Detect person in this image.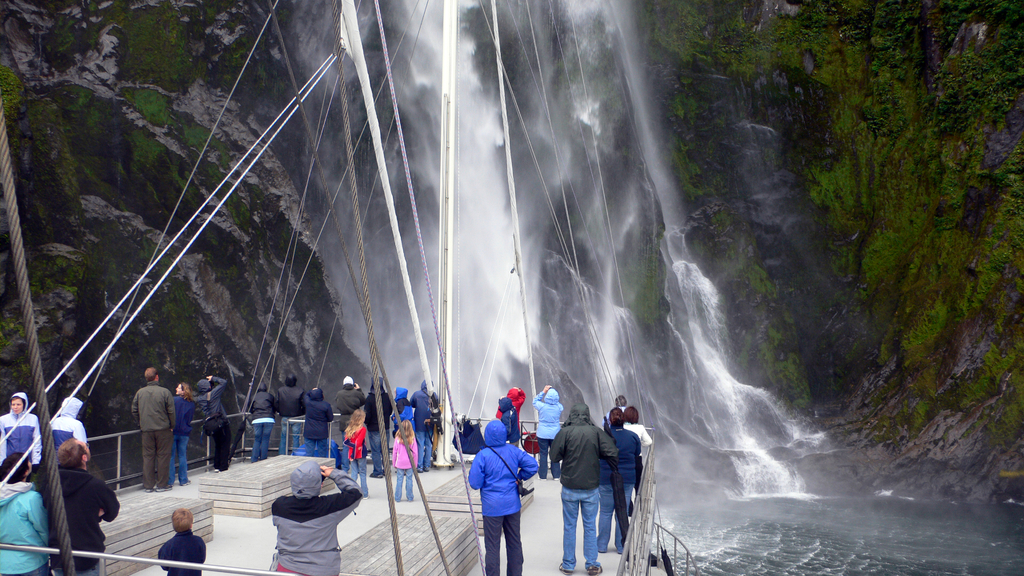
Detection: [x1=463, y1=387, x2=527, y2=569].
